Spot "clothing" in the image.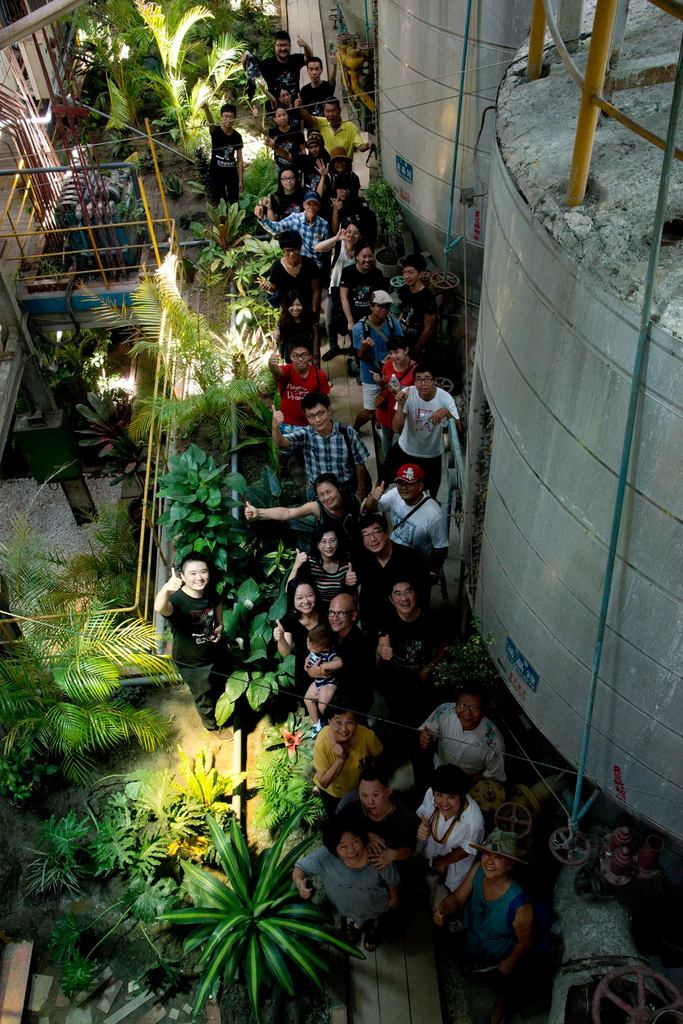
"clothing" found at (332, 788, 413, 856).
